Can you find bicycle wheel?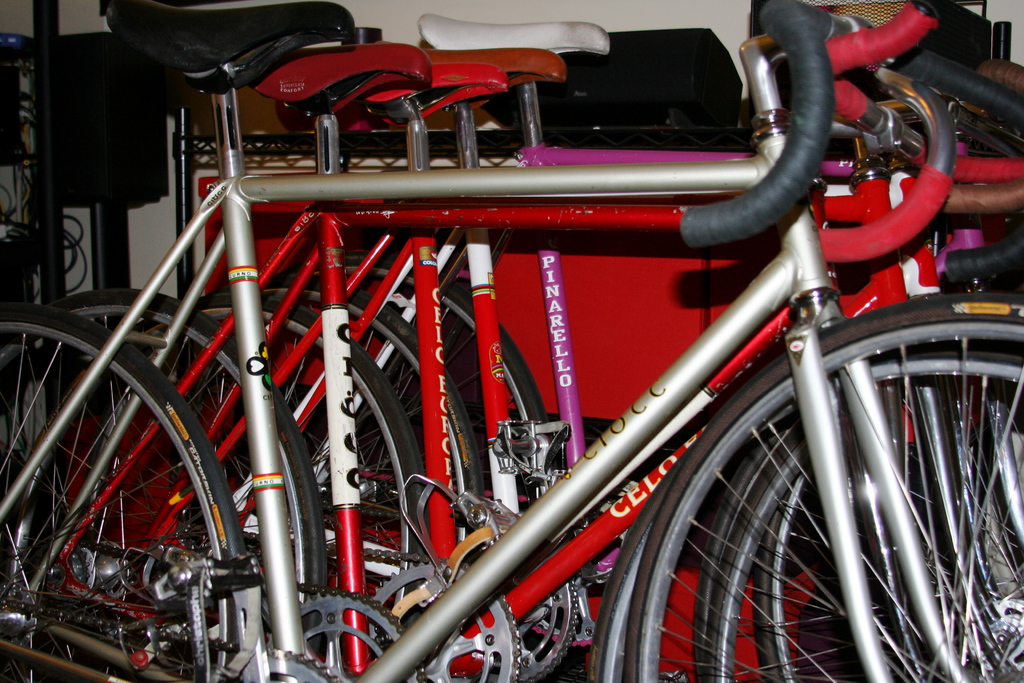
Yes, bounding box: 708/378/1023/682.
